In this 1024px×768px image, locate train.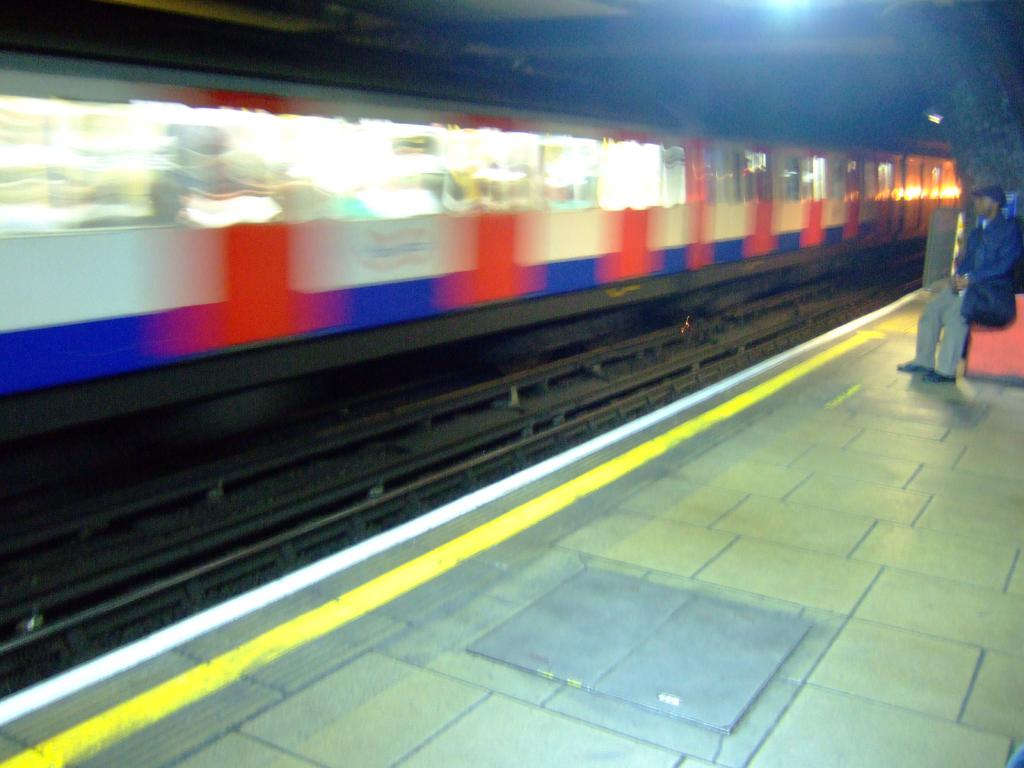
Bounding box: bbox=(0, 0, 964, 506).
